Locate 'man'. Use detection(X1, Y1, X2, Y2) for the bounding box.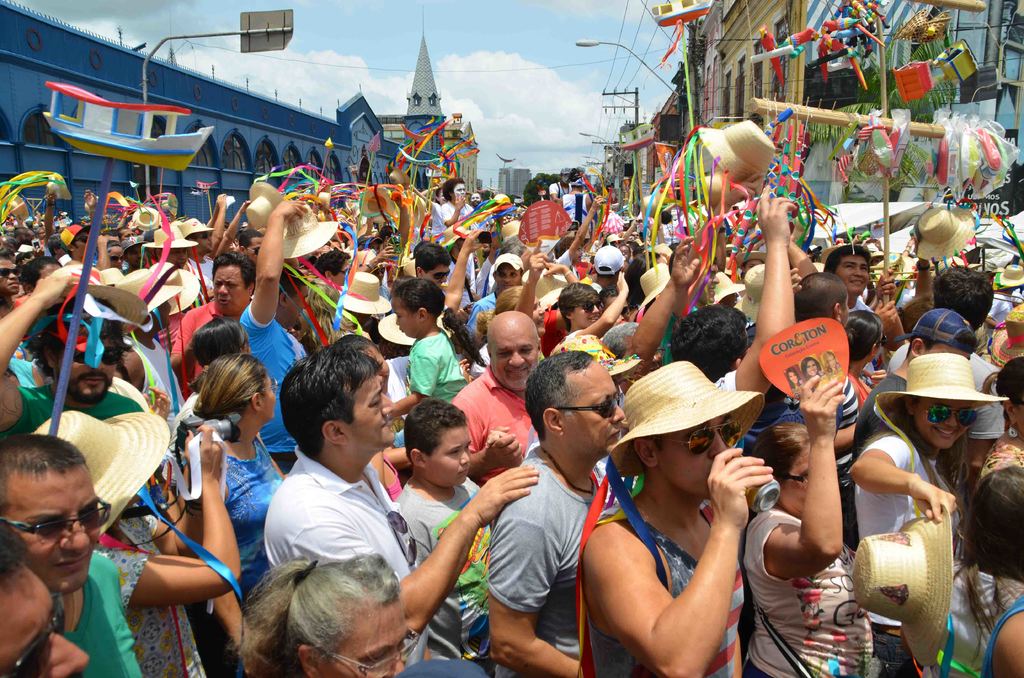
detection(259, 343, 539, 643).
